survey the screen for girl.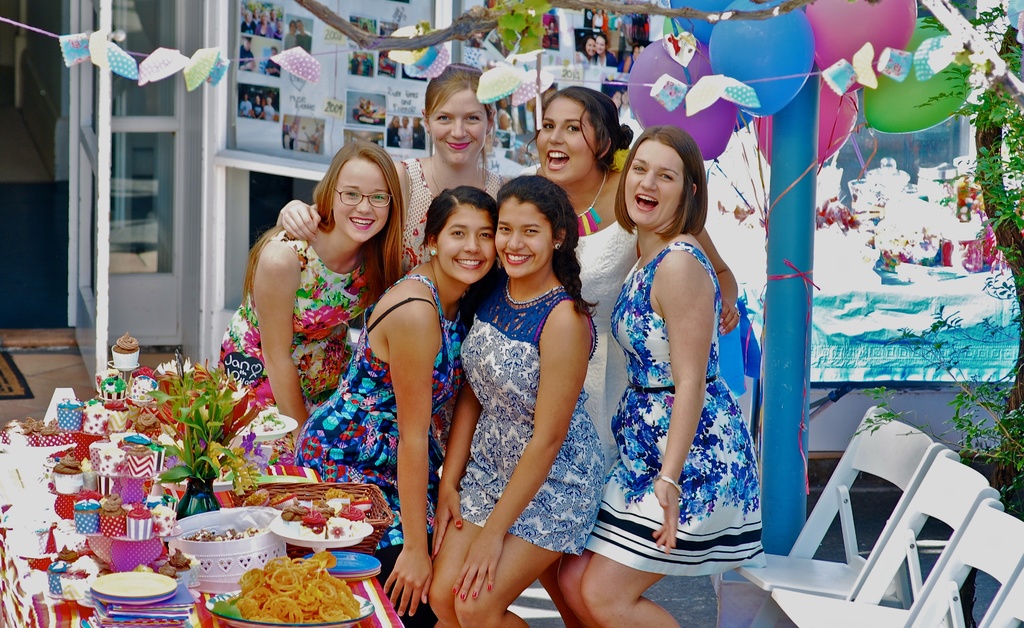
Survey found: box(218, 140, 400, 458).
